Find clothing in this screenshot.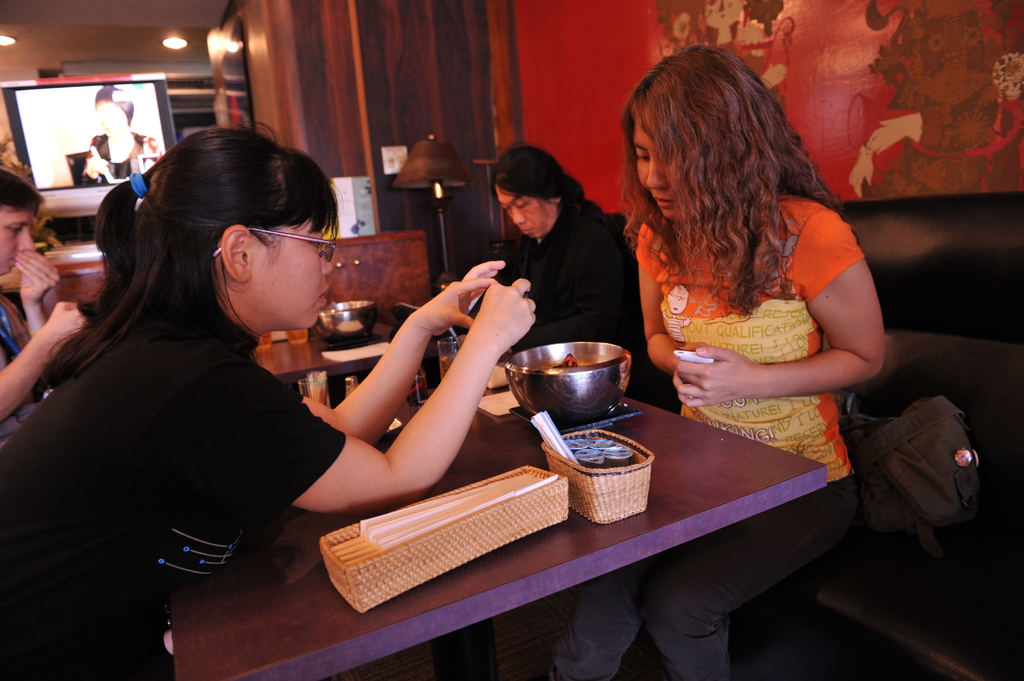
The bounding box for clothing is crop(510, 200, 675, 403).
